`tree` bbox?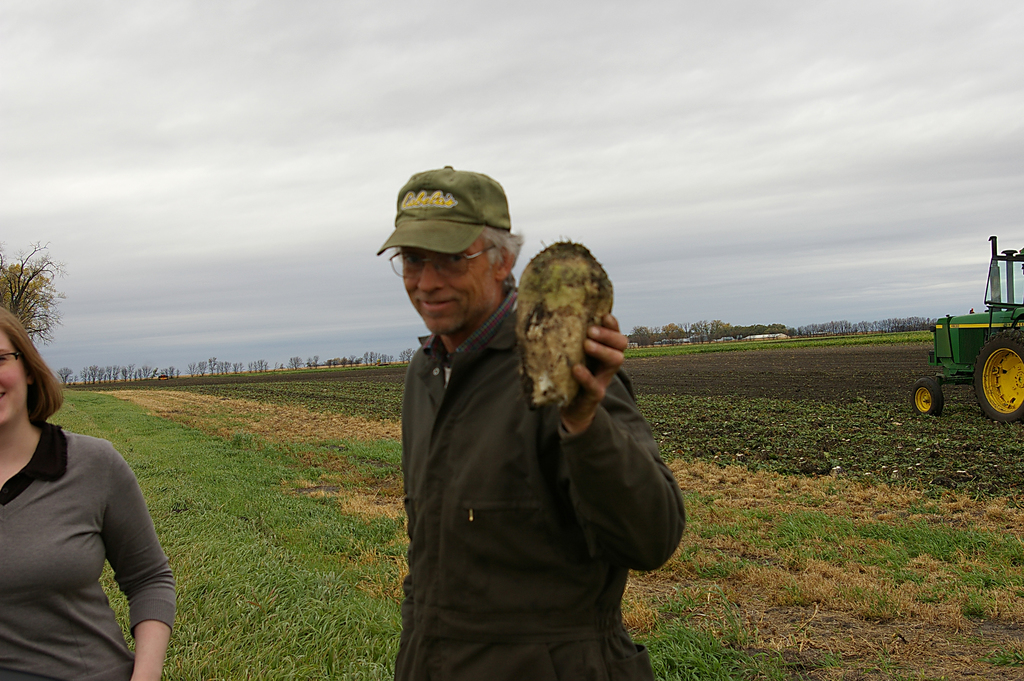
region(1, 238, 62, 354)
